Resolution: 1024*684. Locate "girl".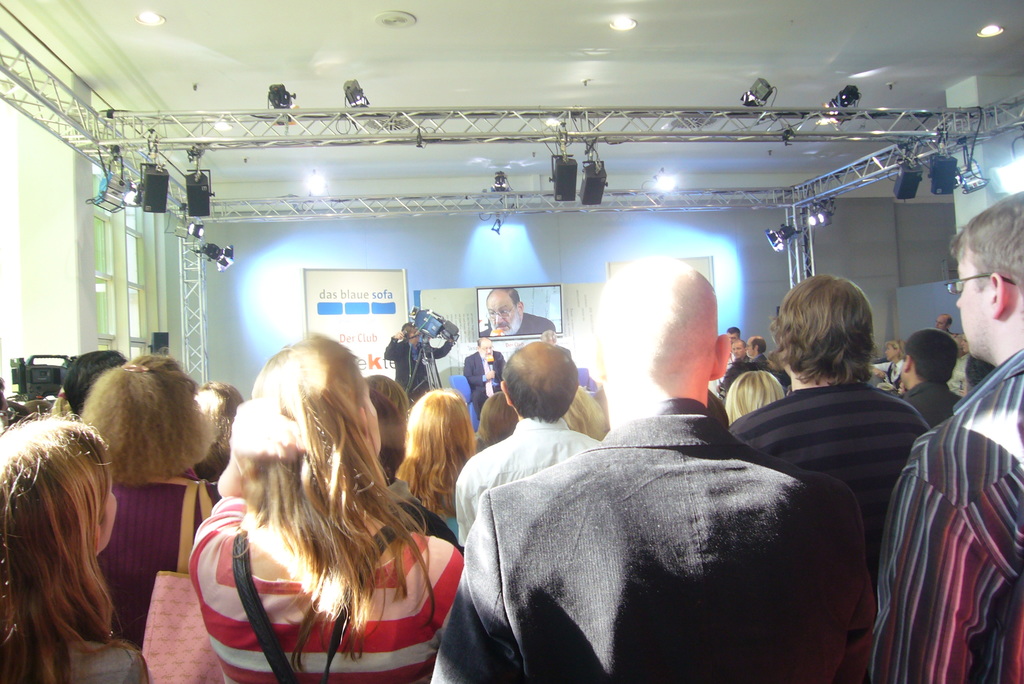
x1=0, y1=412, x2=145, y2=683.
